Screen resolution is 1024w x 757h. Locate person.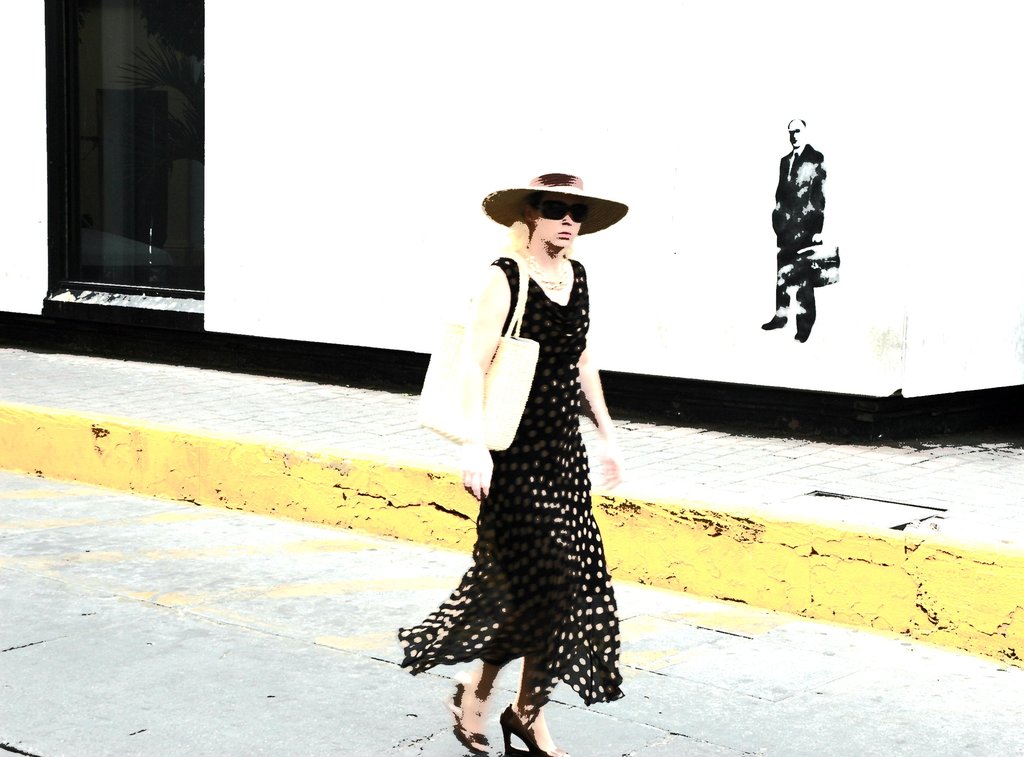
[x1=396, y1=168, x2=628, y2=756].
